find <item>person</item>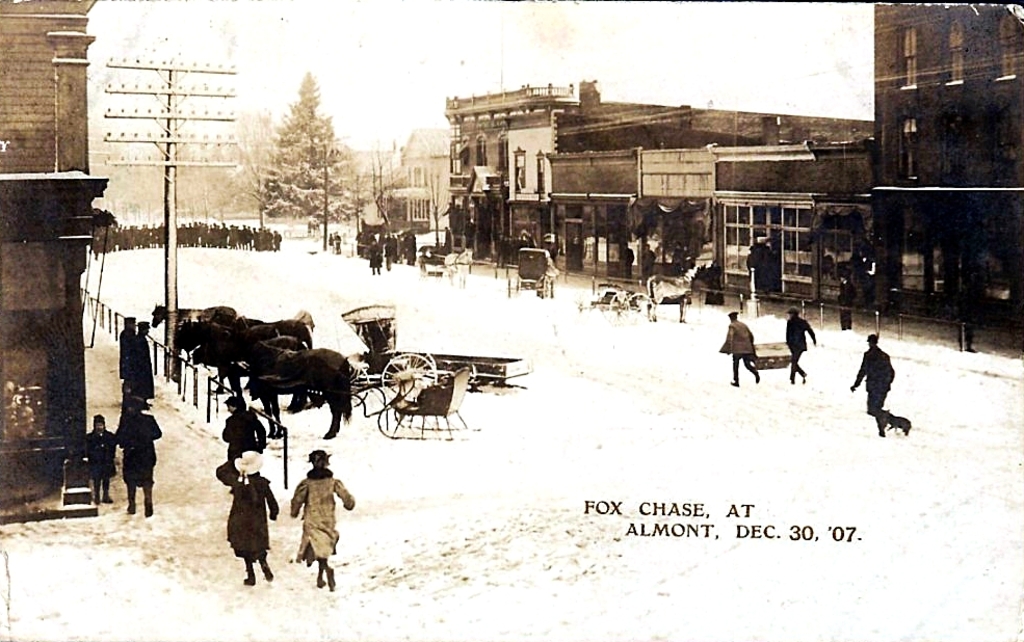
721,313,762,392
